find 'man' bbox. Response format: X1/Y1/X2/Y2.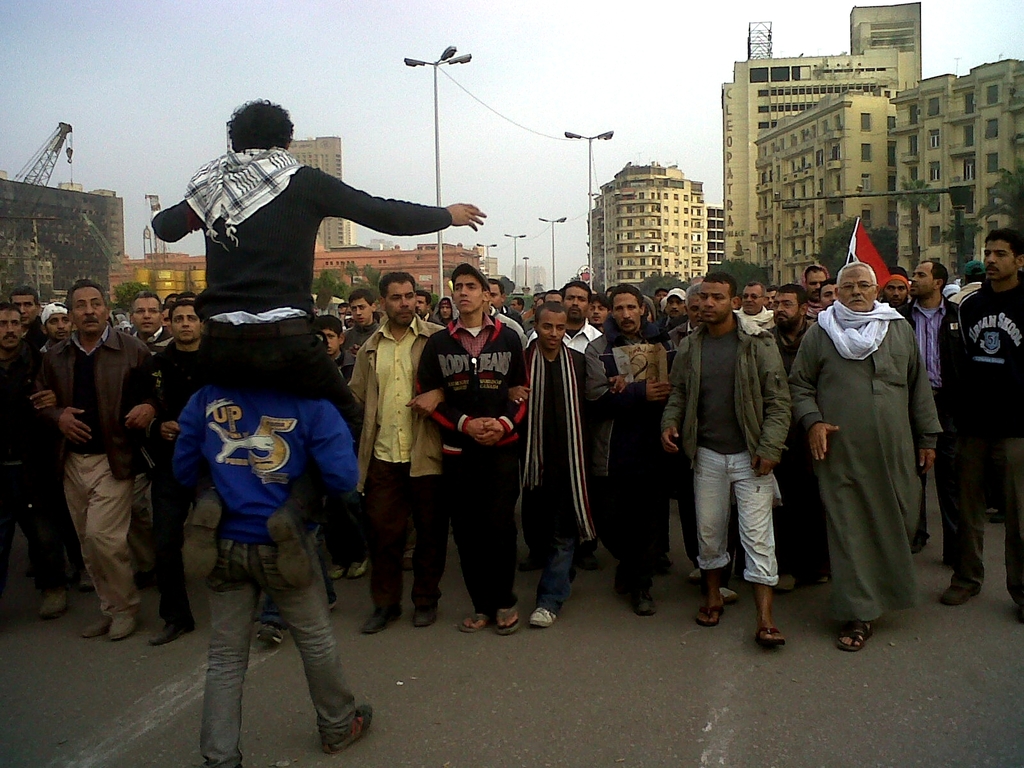
663/284/704/338.
